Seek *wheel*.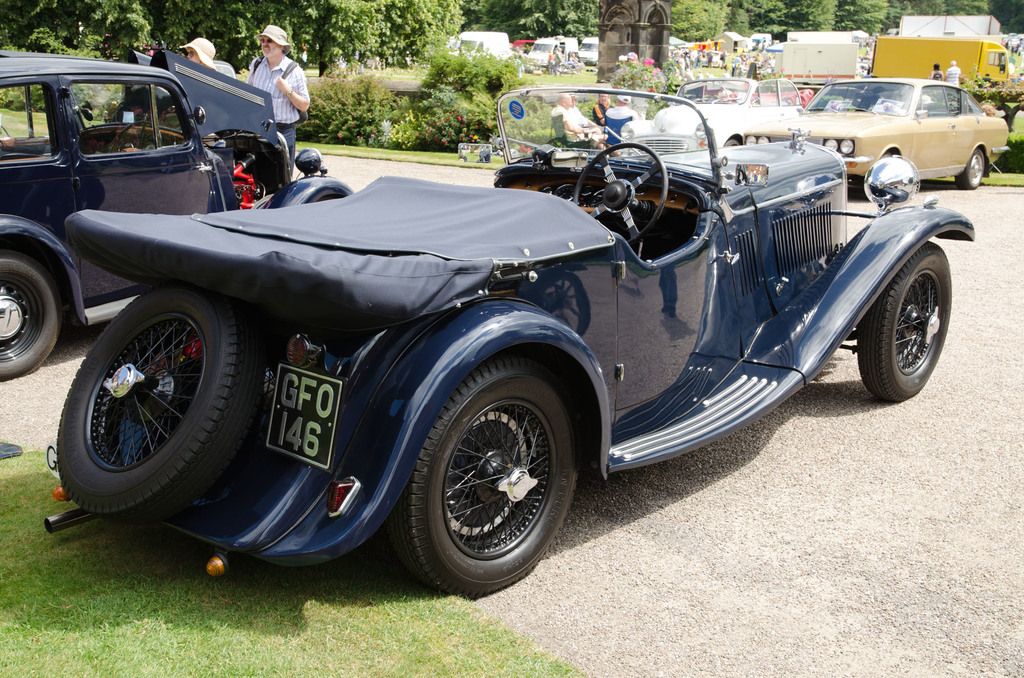
bbox=(106, 120, 161, 154).
